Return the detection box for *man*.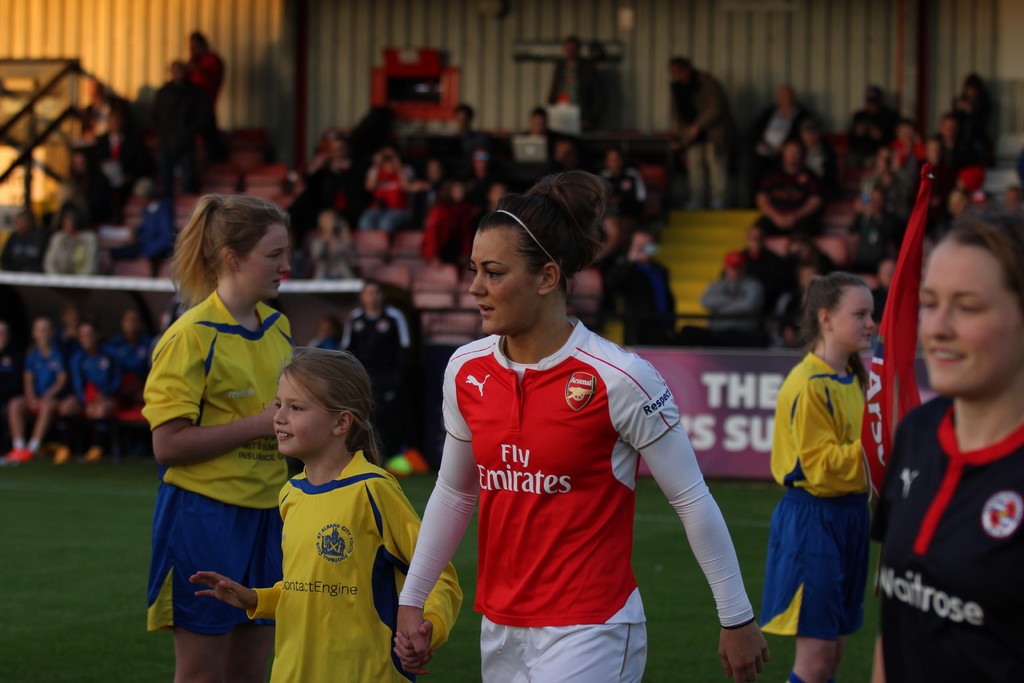
x1=598 y1=149 x2=659 y2=241.
